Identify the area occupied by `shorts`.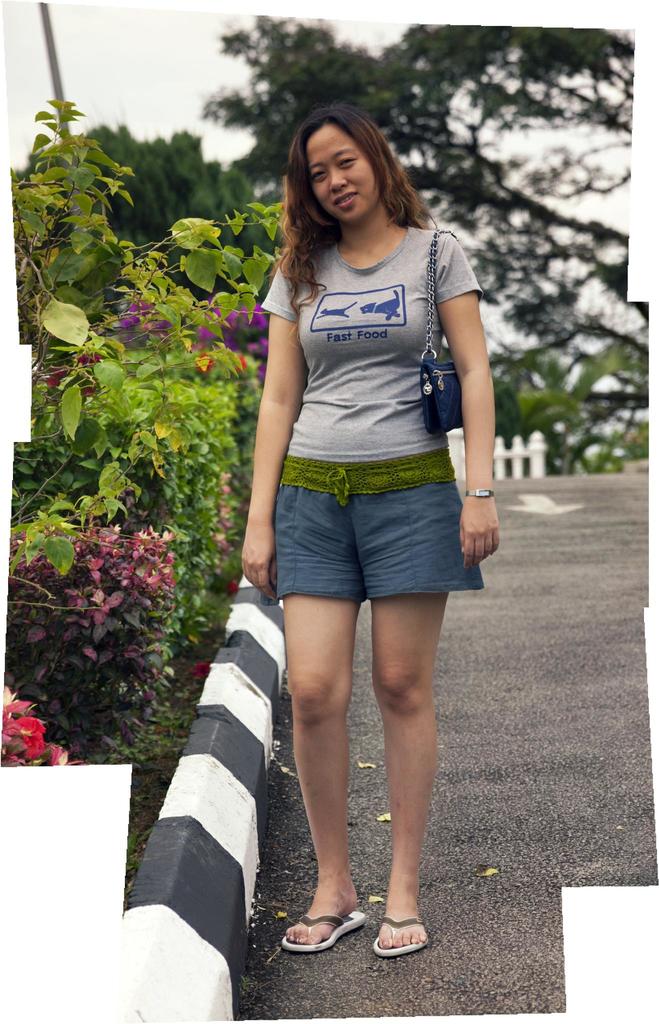
Area: select_region(275, 449, 480, 603).
